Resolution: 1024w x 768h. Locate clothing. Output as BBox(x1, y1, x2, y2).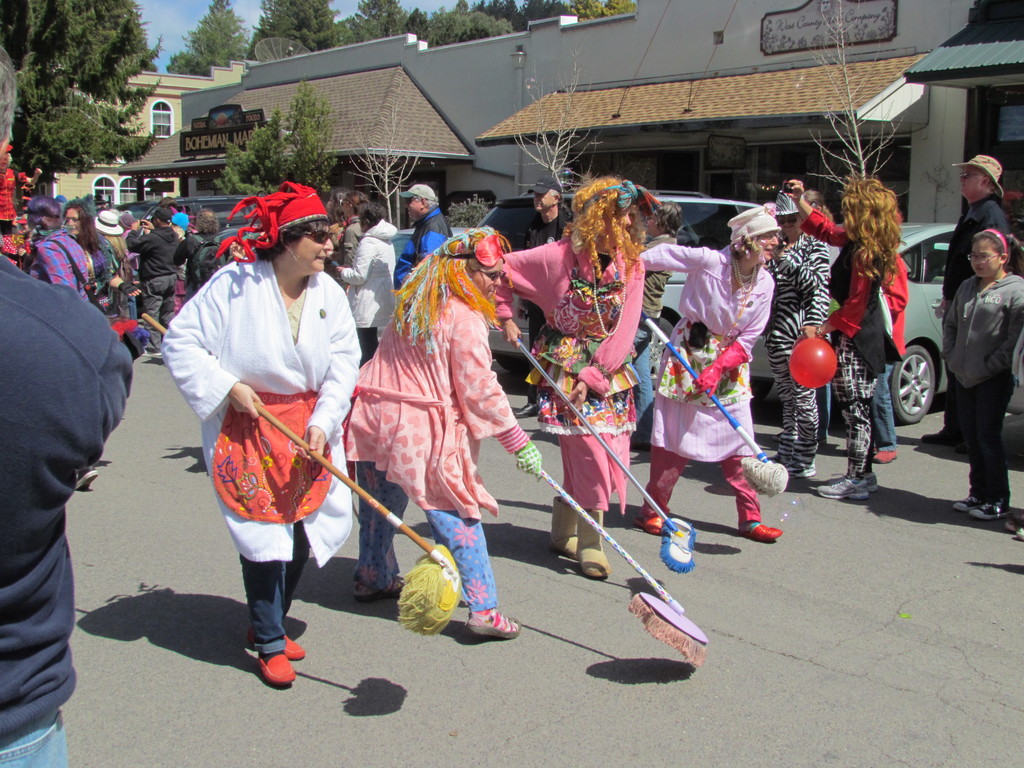
BBox(323, 244, 533, 611).
